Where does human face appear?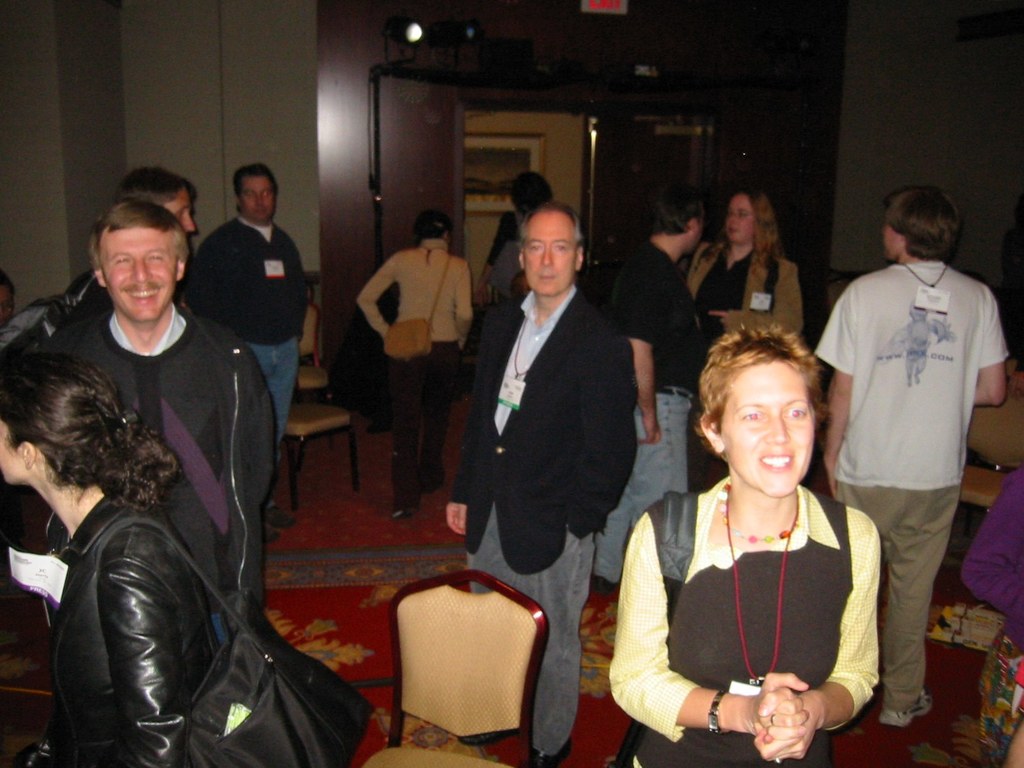
Appears at l=95, t=228, r=177, b=325.
